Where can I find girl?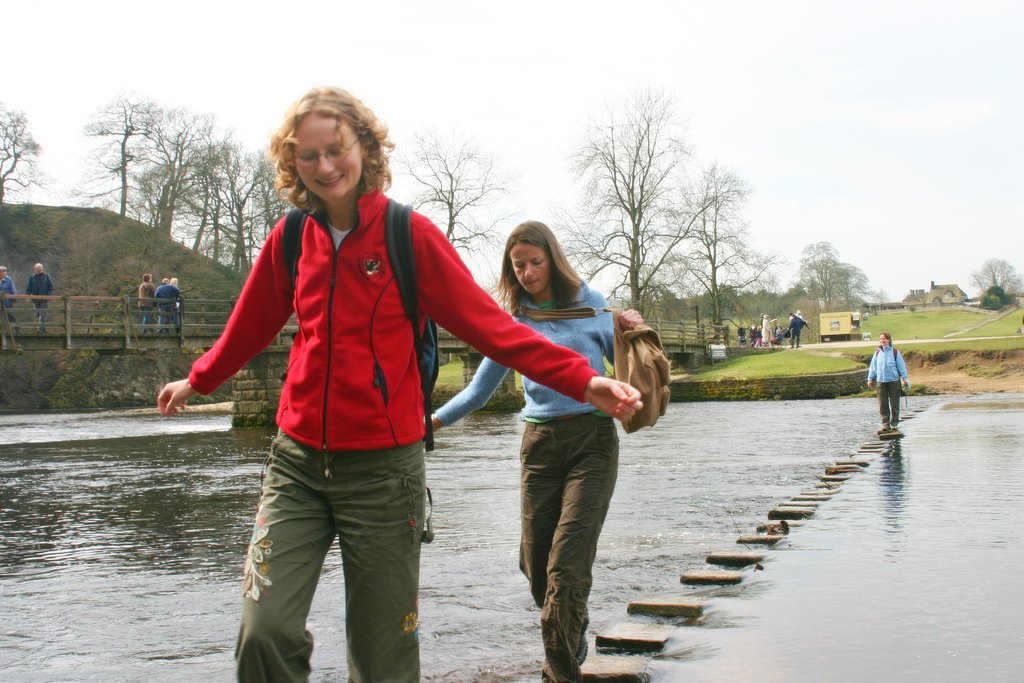
You can find it at {"x1": 428, "y1": 217, "x2": 627, "y2": 682}.
